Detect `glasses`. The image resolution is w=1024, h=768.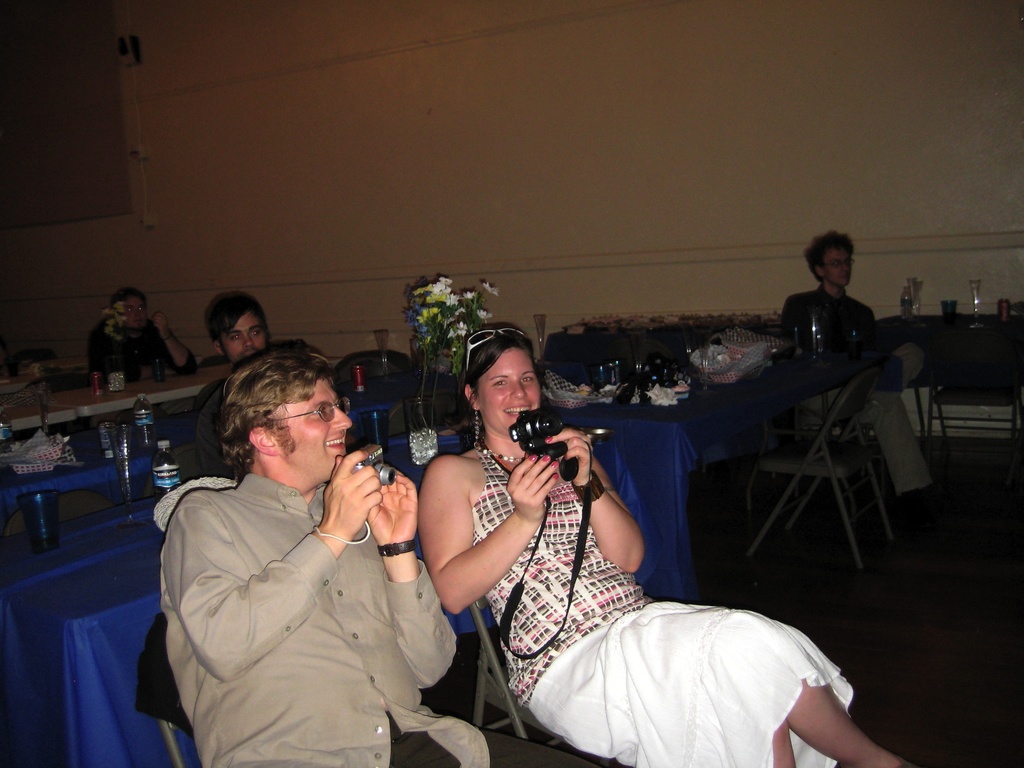
[left=268, top=396, right=354, bottom=423].
